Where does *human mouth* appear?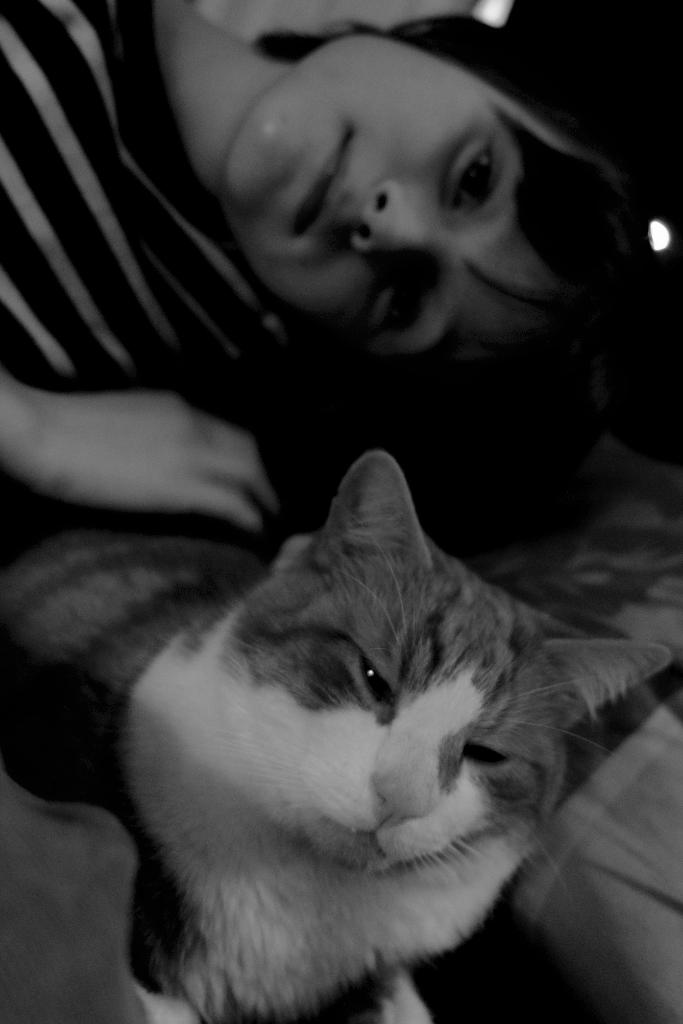
Appears at box(289, 126, 350, 239).
